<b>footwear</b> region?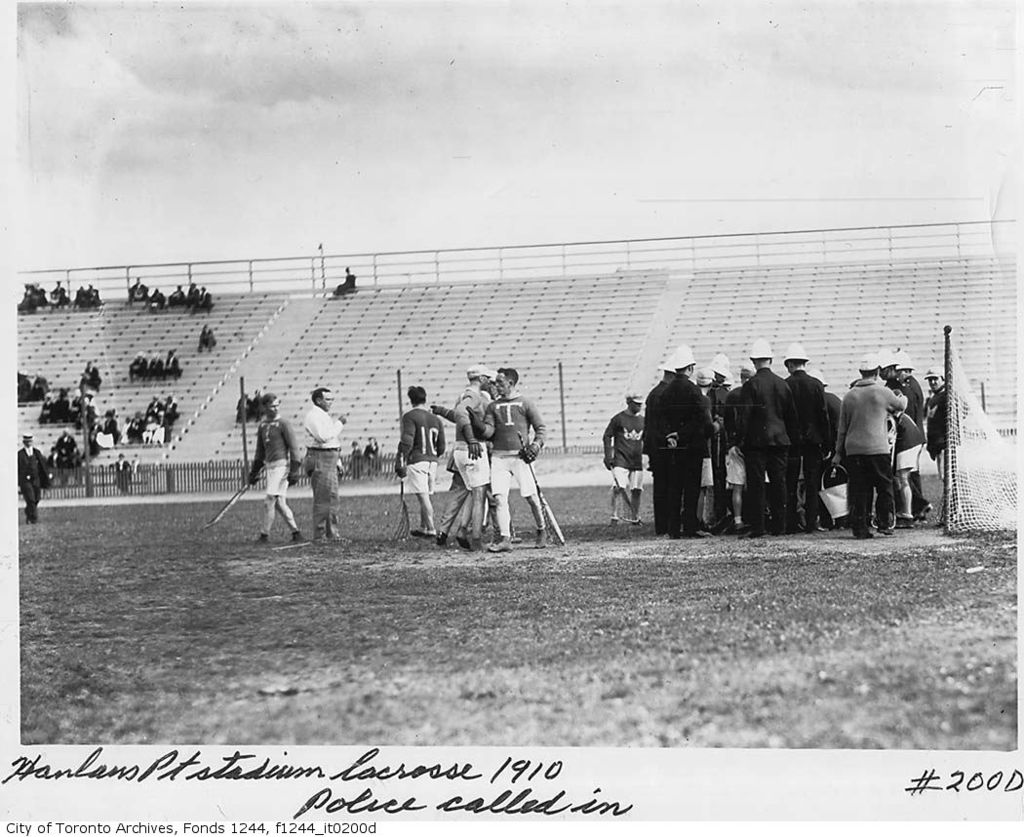
<bbox>25, 515, 30, 524</bbox>
